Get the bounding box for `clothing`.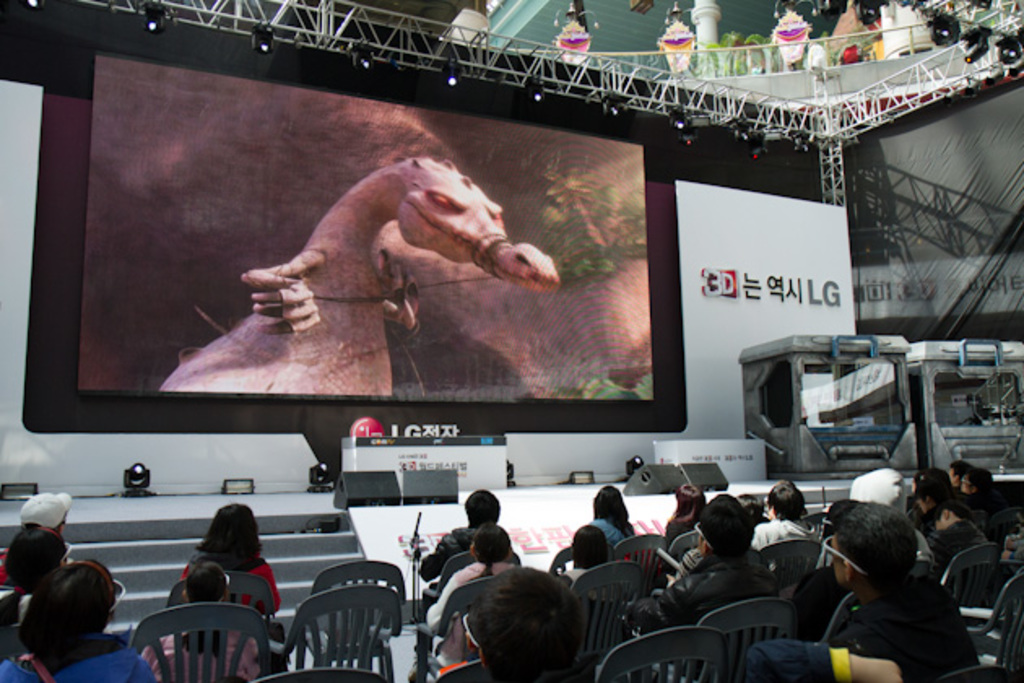
rect(962, 488, 1003, 538).
